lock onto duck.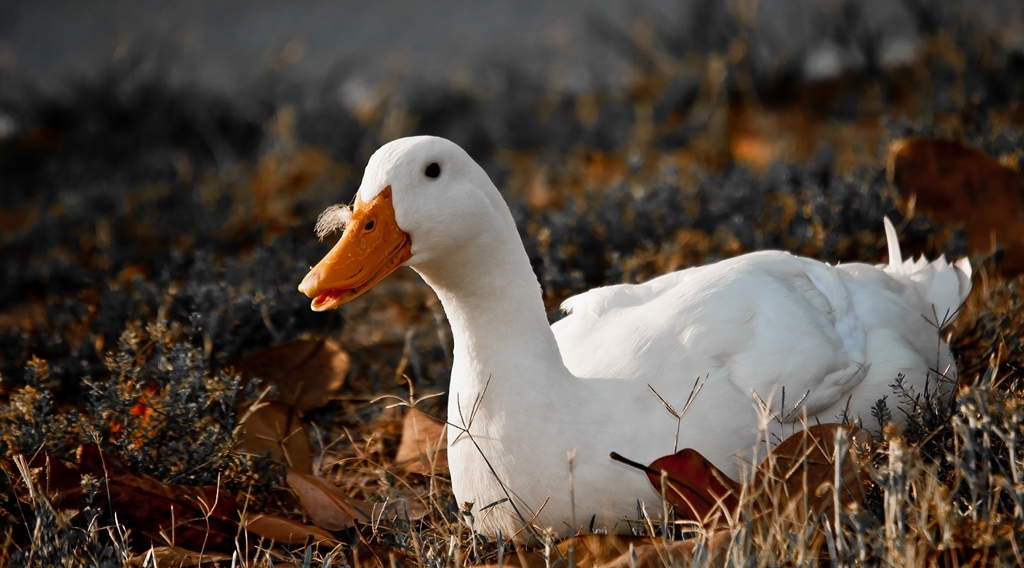
Locked: crop(335, 137, 967, 534).
